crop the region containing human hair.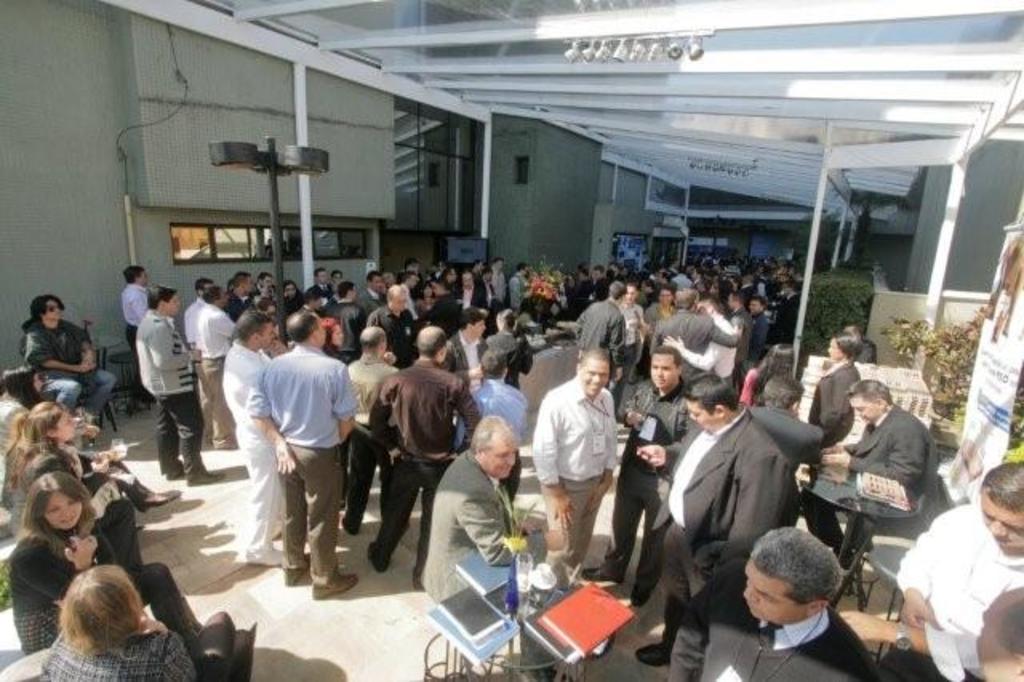
Crop region: [336,282,354,296].
